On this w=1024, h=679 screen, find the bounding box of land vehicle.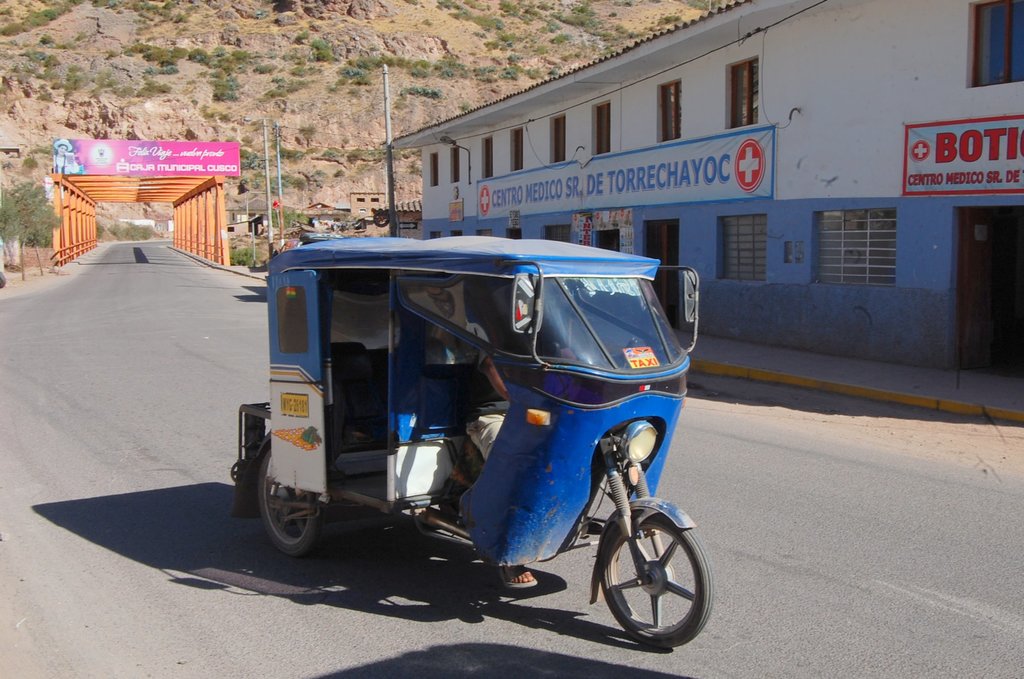
Bounding box: [x1=259, y1=190, x2=730, y2=662].
